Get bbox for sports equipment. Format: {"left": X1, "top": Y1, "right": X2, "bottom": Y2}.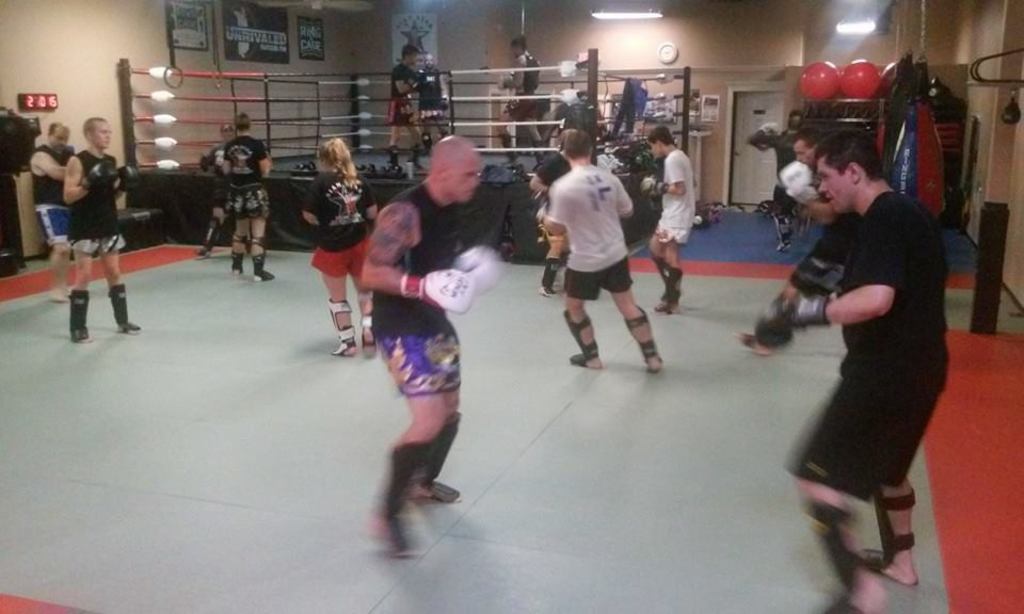
{"left": 531, "top": 159, "right": 544, "bottom": 175}.
